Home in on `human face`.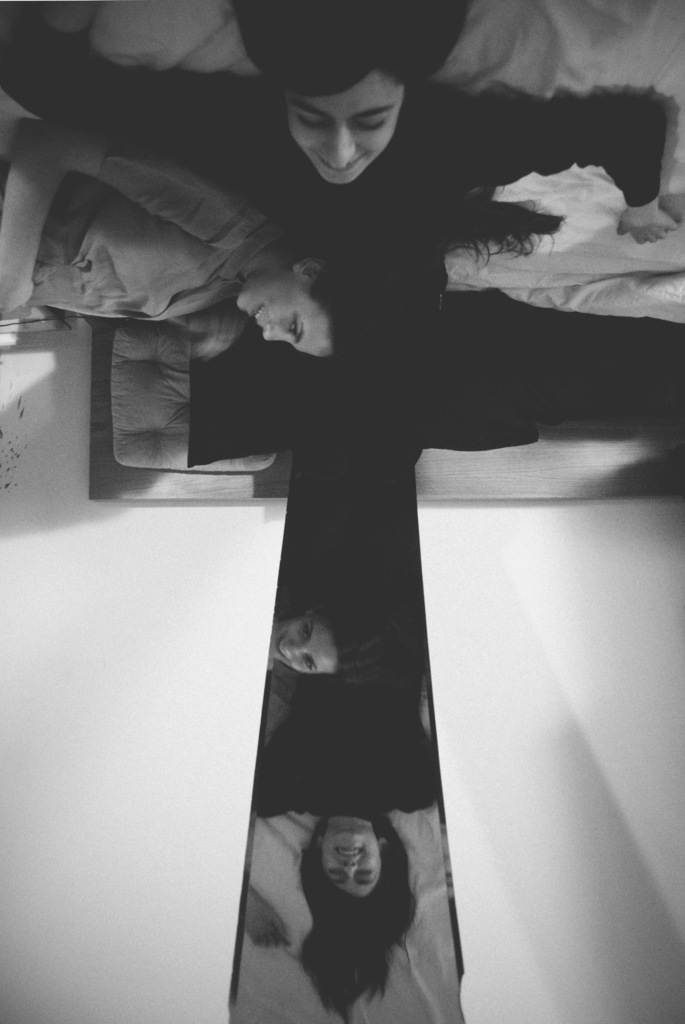
Homed in at 267/56/436/180.
